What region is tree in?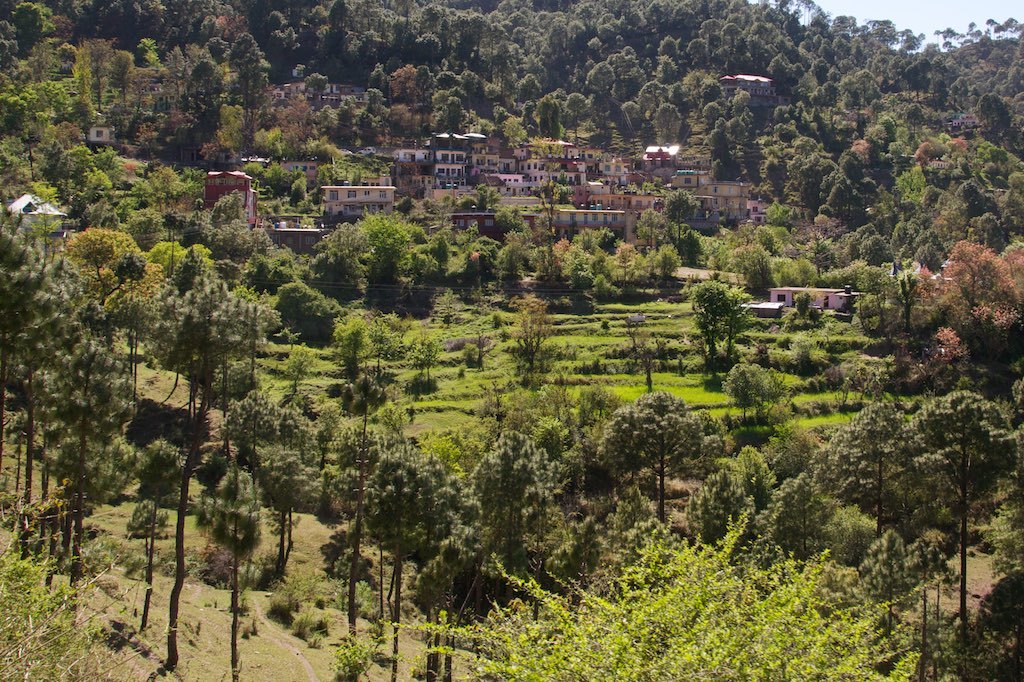
(left=450, top=415, right=498, bottom=474).
